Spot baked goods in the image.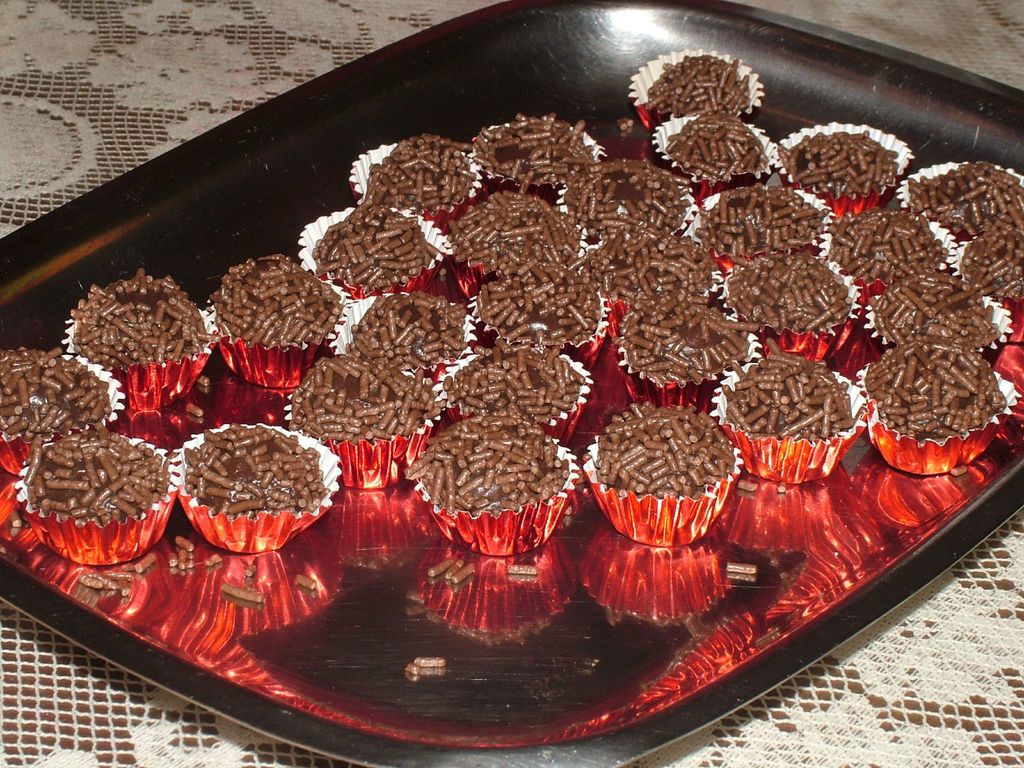
baked goods found at 904,163,1023,245.
